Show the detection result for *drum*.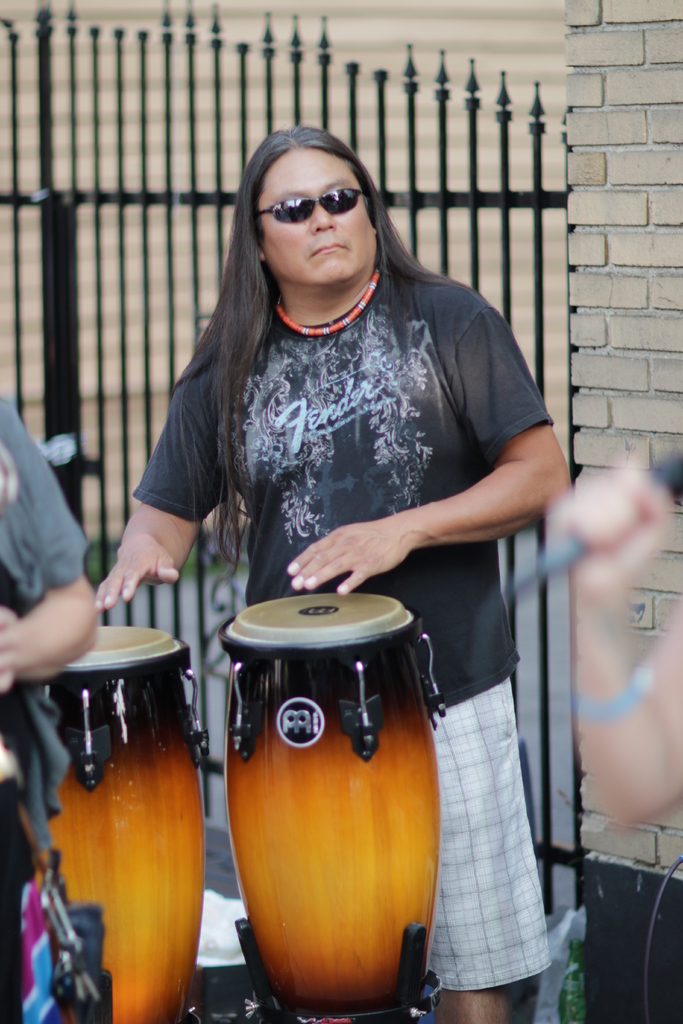
pyautogui.locateOnScreen(220, 593, 450, 1019).
